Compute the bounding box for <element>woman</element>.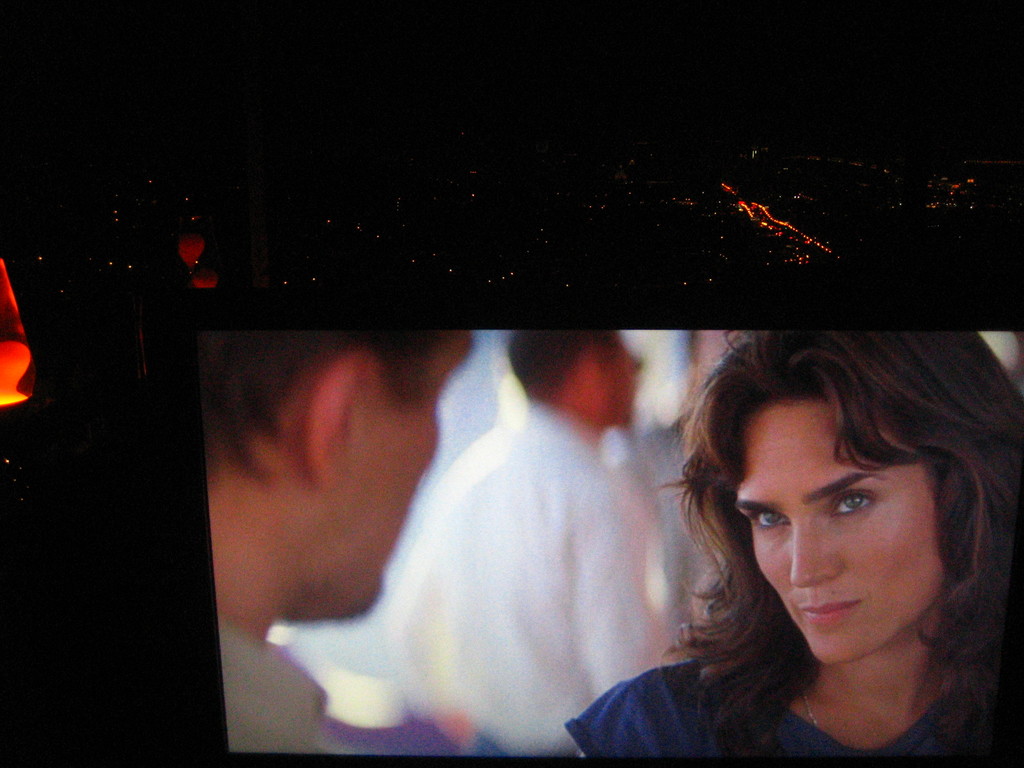
<region>563, 329, 1023, 762</region>.
